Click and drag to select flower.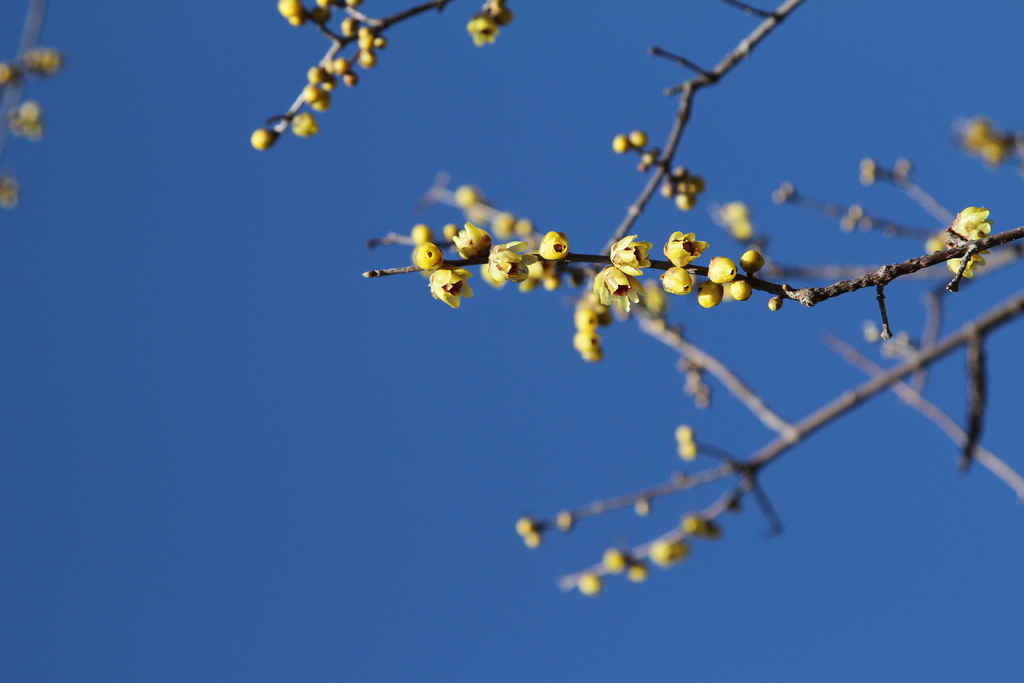
Selection: 467, 17, 499, 43.
